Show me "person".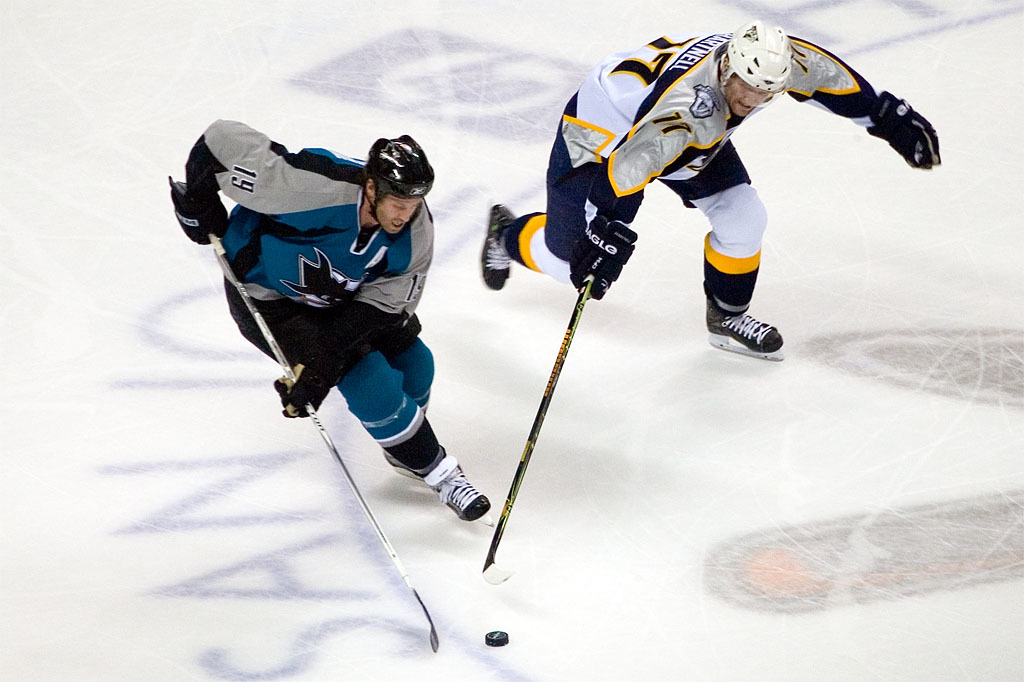
"person" is here: (left=189, top=88, right=501, bottom=599).
